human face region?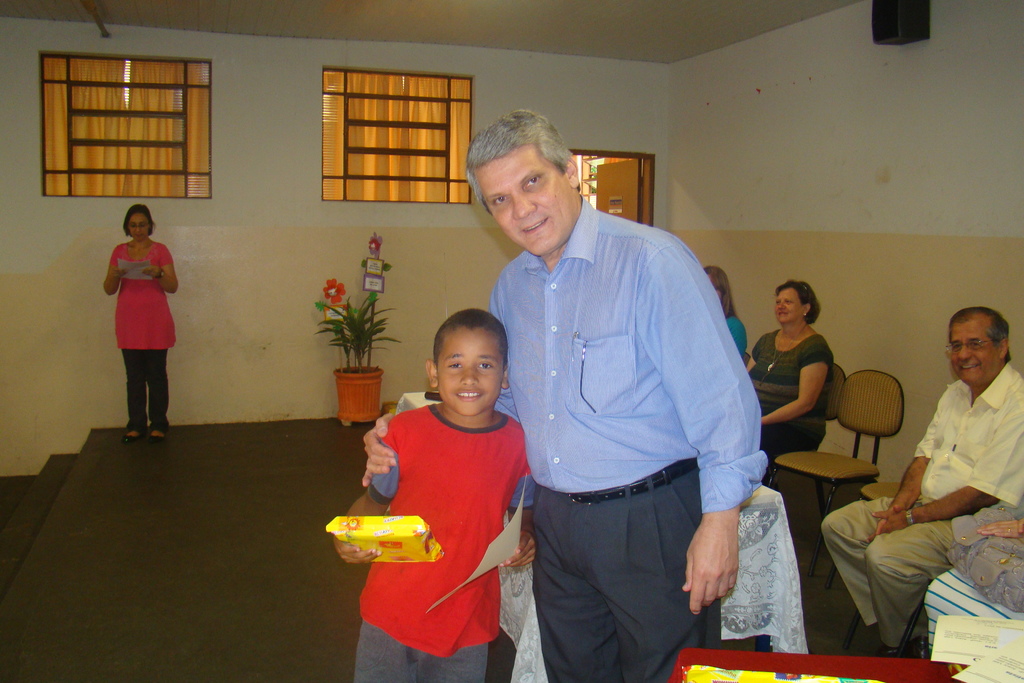
129/215/154/240
